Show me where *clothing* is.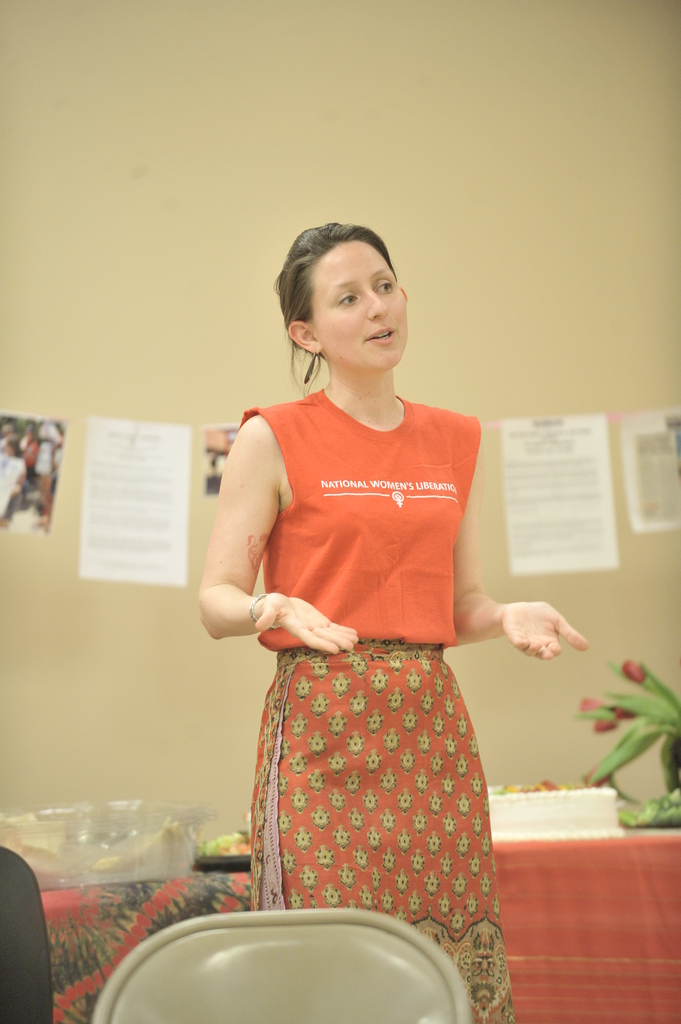
*clothing* is at 219, 368, 530, 937.
